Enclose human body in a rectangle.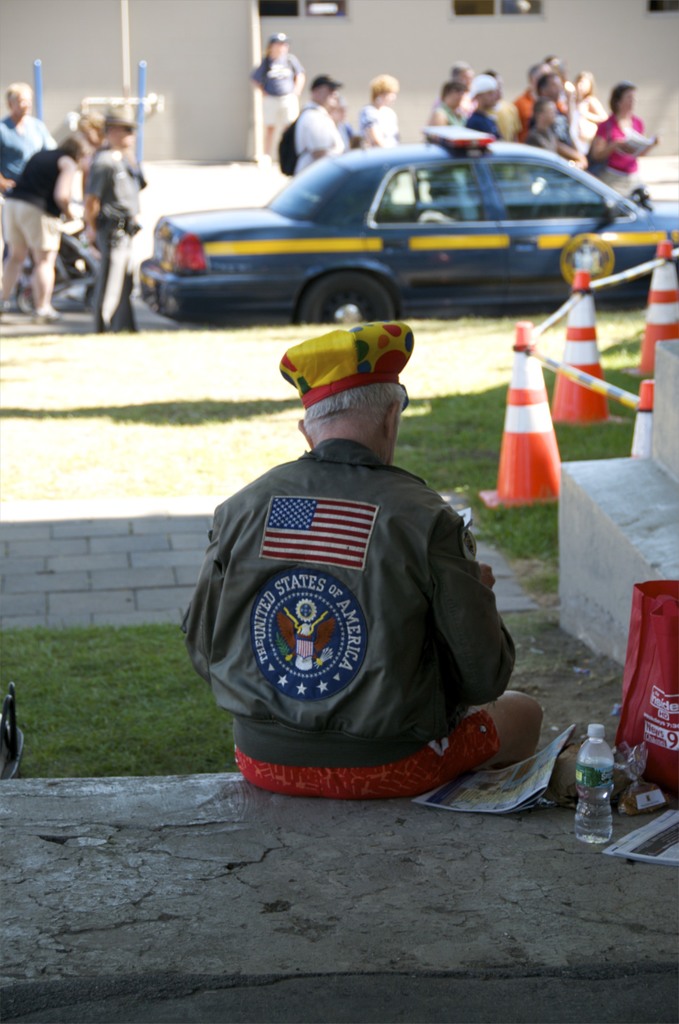
<bbox>196, 380, 525, 822</bbox>.
